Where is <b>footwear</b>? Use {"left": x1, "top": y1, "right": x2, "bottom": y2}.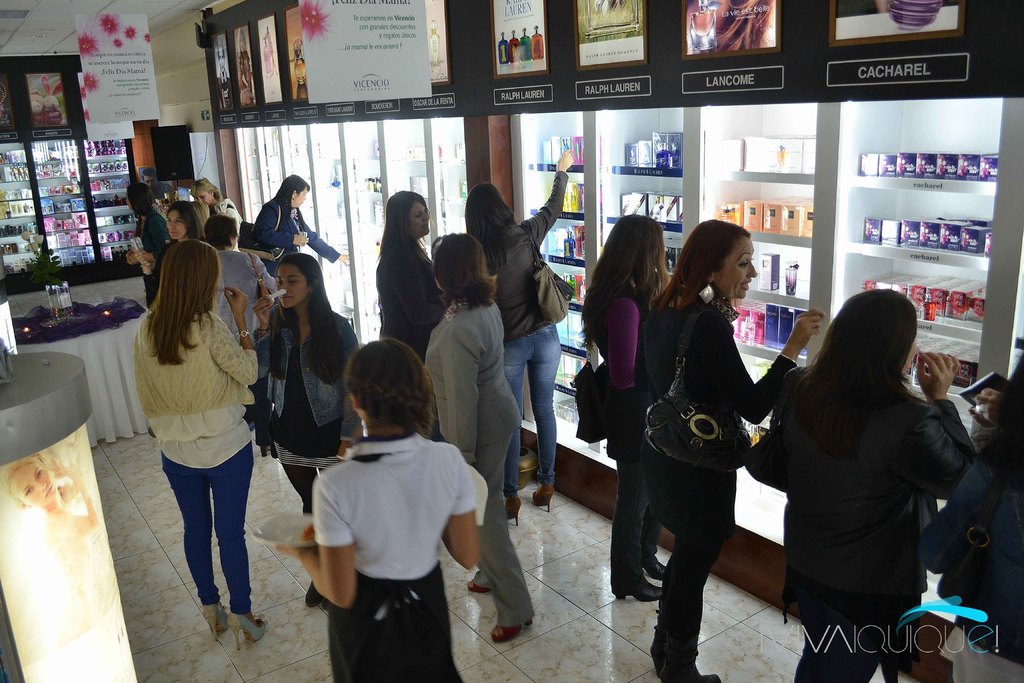
{"left": 199, "top": 602, "right": 227, "bottom": 638}.
